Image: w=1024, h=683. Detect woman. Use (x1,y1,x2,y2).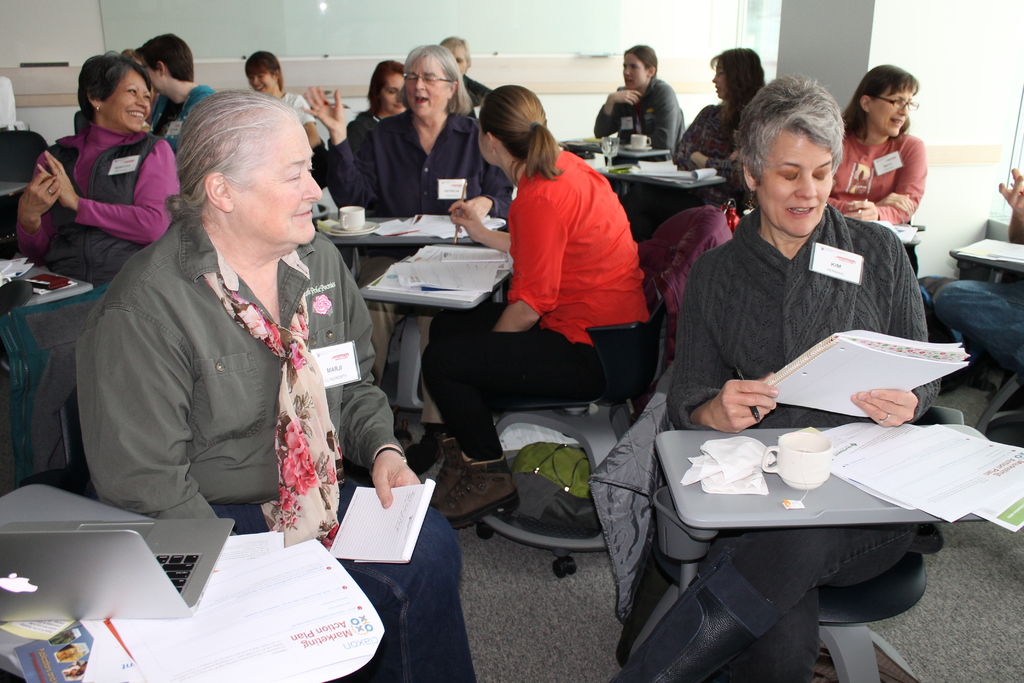
(235,51,328,146).
